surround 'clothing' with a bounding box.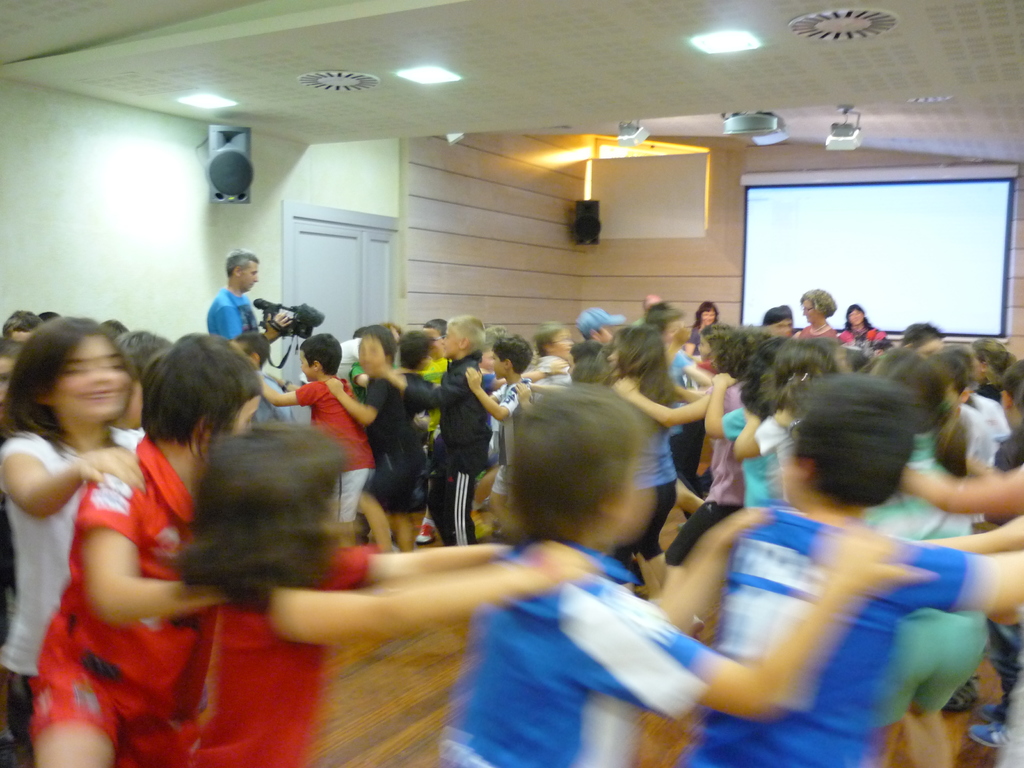
pyautogui.locateOnScreen(29, 438, 185, 729).
